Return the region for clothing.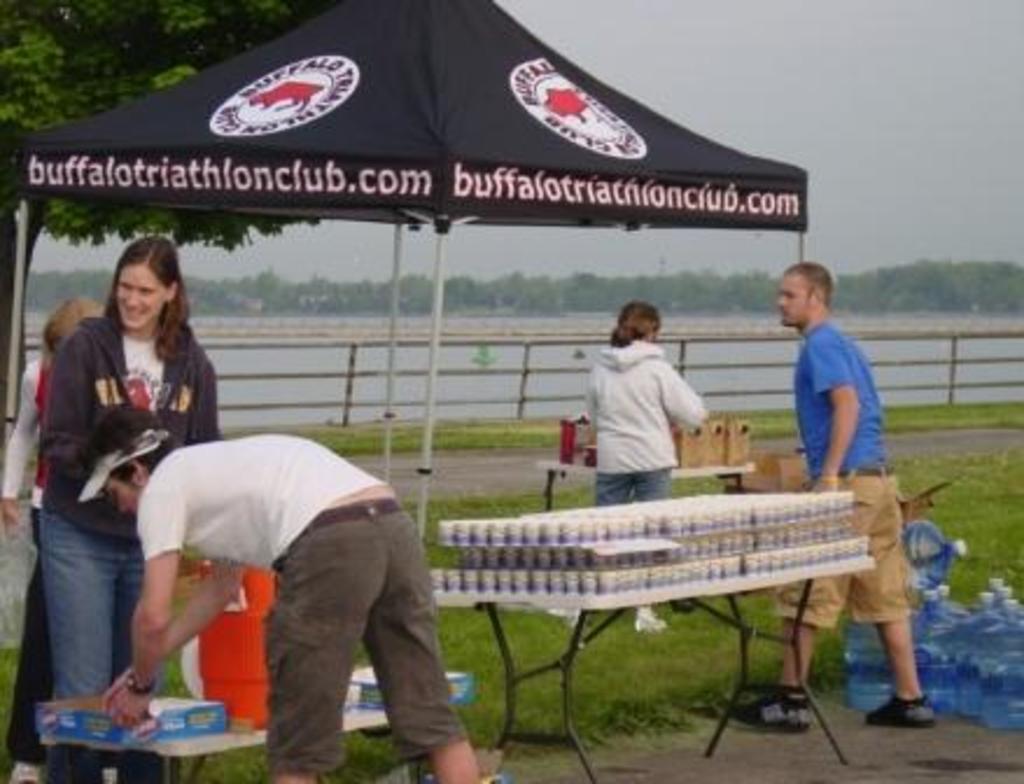
select_region(571, 310, 716, 497).
